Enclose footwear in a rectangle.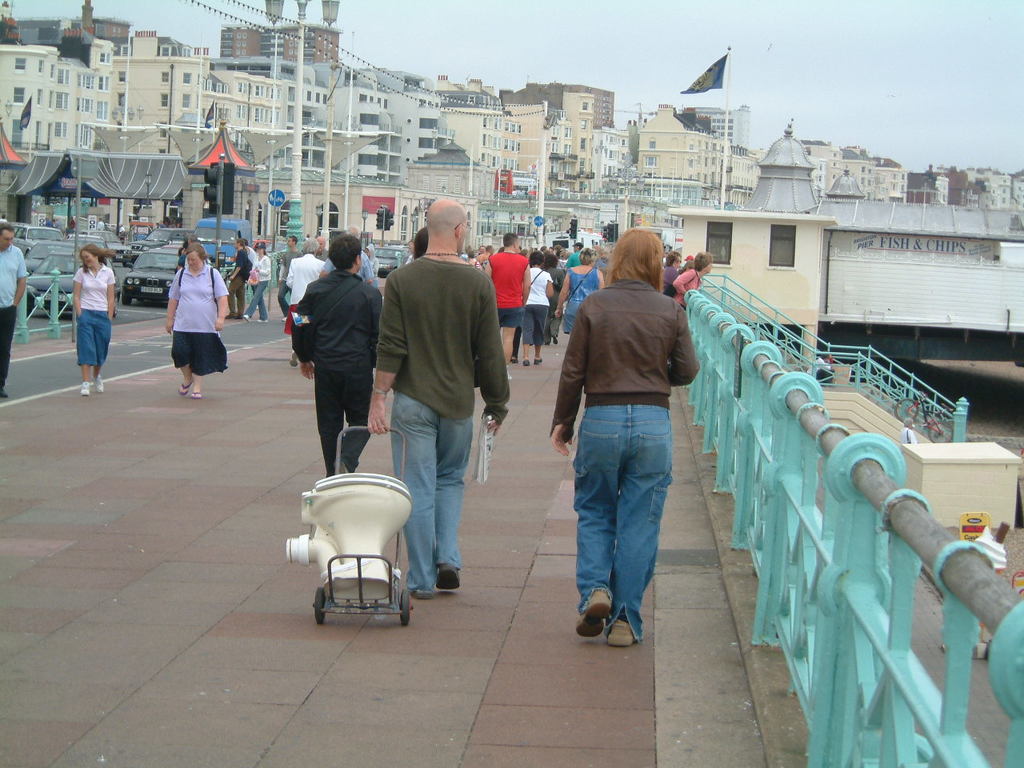
bbox(607, 618, 633, 649).
